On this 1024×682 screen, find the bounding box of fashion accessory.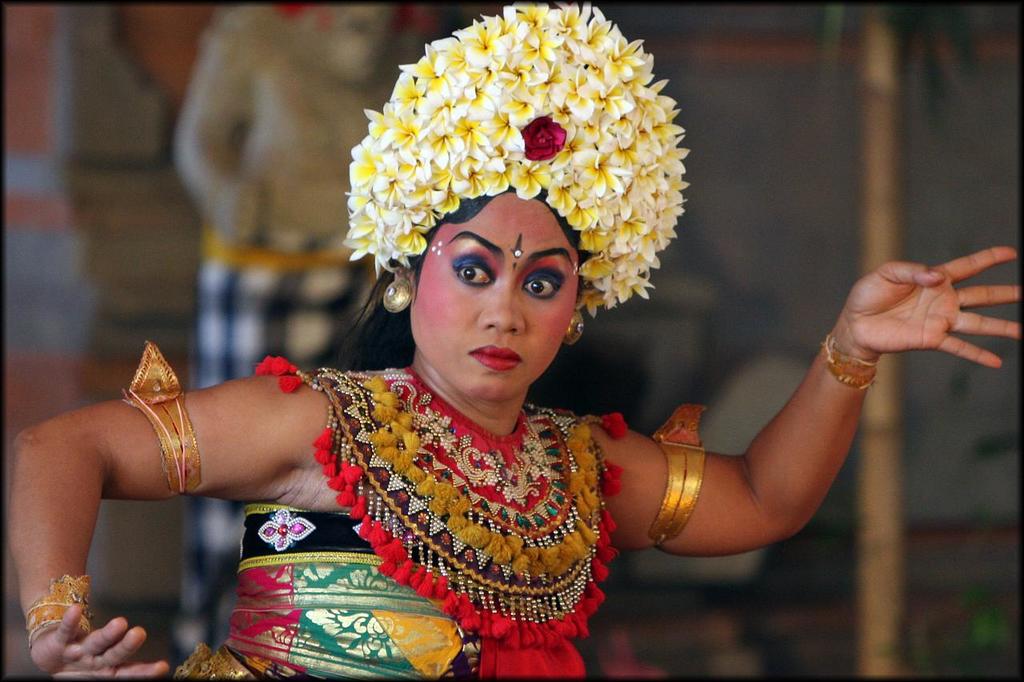
Bounding box: (left=120, top=340, right=202, bottom=497).
